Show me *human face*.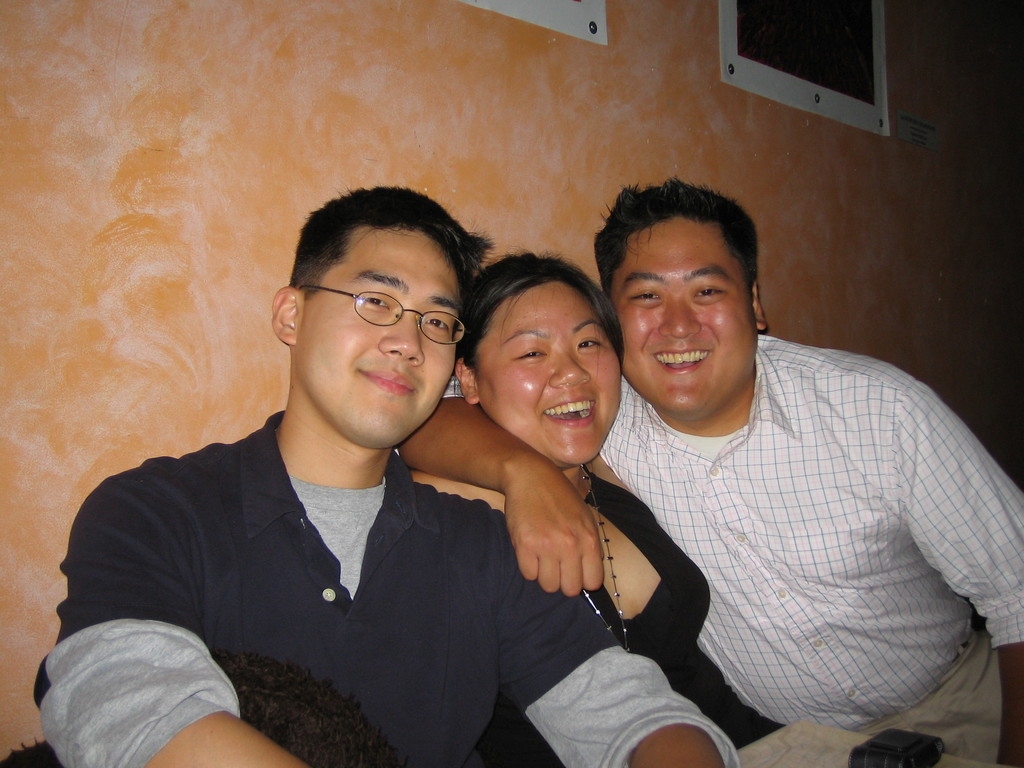
*human face* is here: (292,226,457,445).
